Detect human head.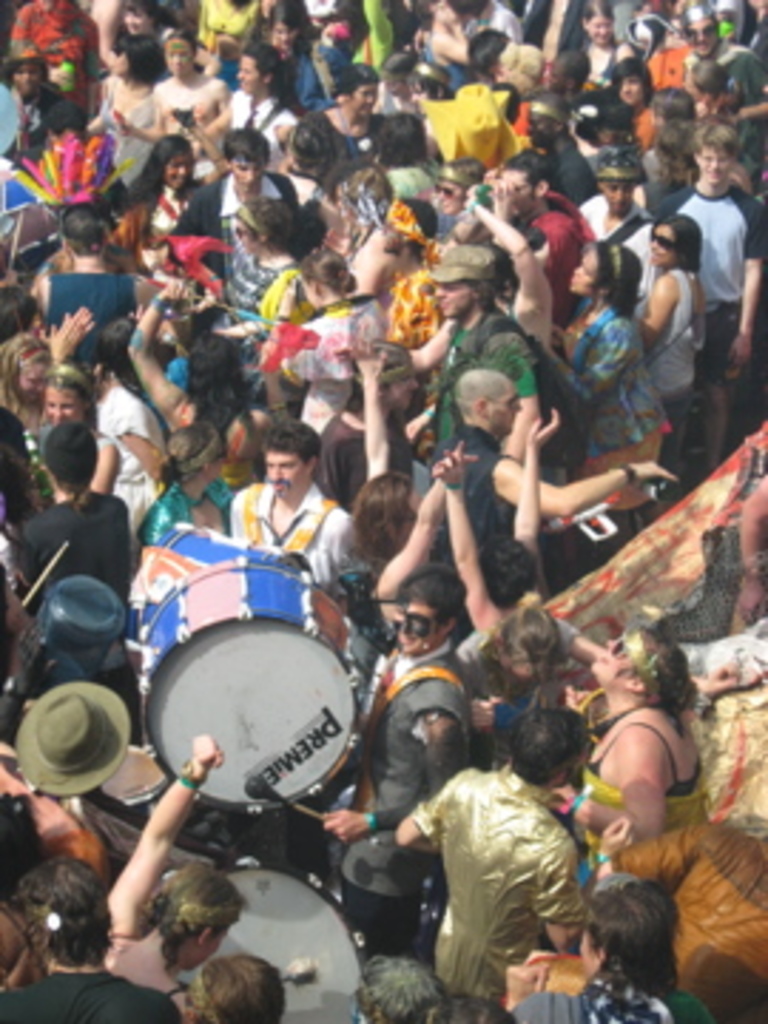
Detected at locate(0, 327, 51, 395).
